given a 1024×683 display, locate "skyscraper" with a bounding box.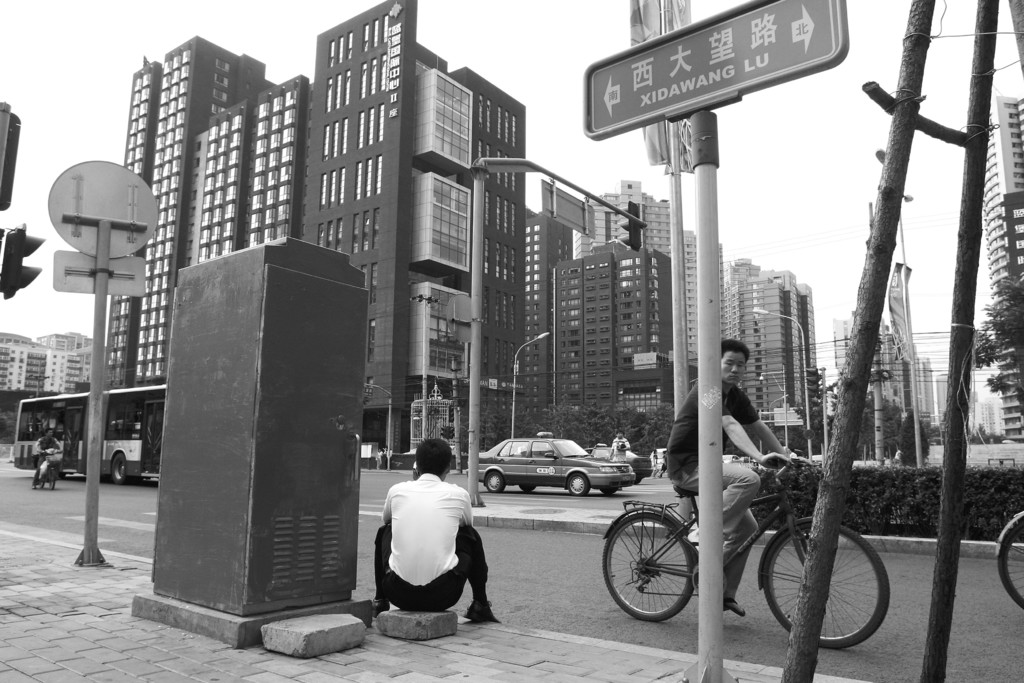
Located: <bbox>980, 95, 1023, 438</bbox>.
